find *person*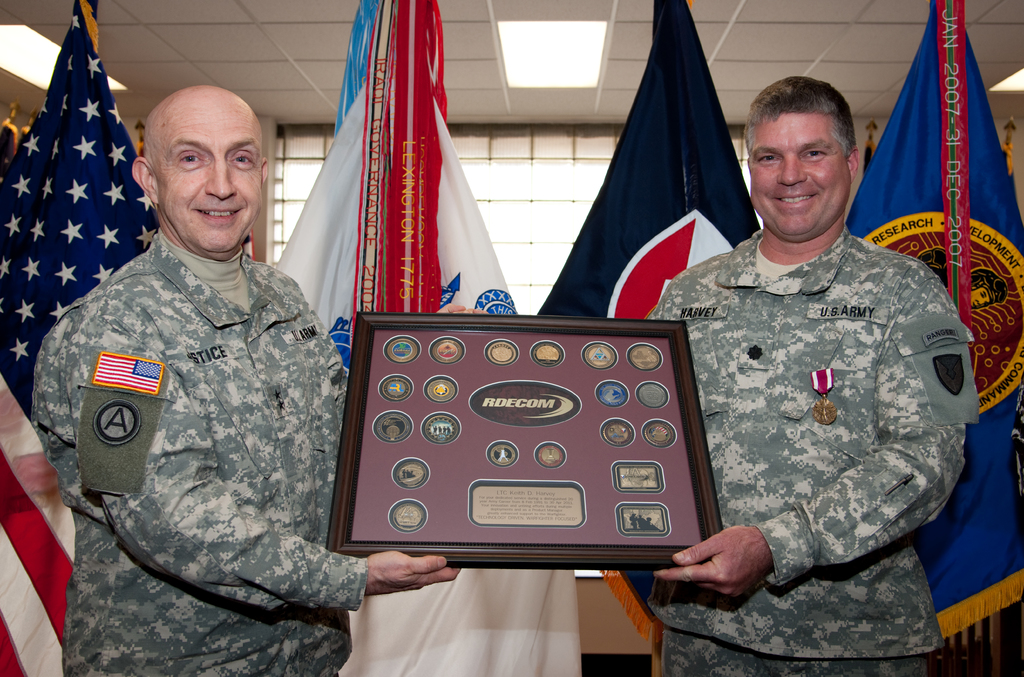
[x1=646, y1=70, x2=972, y2=676]
